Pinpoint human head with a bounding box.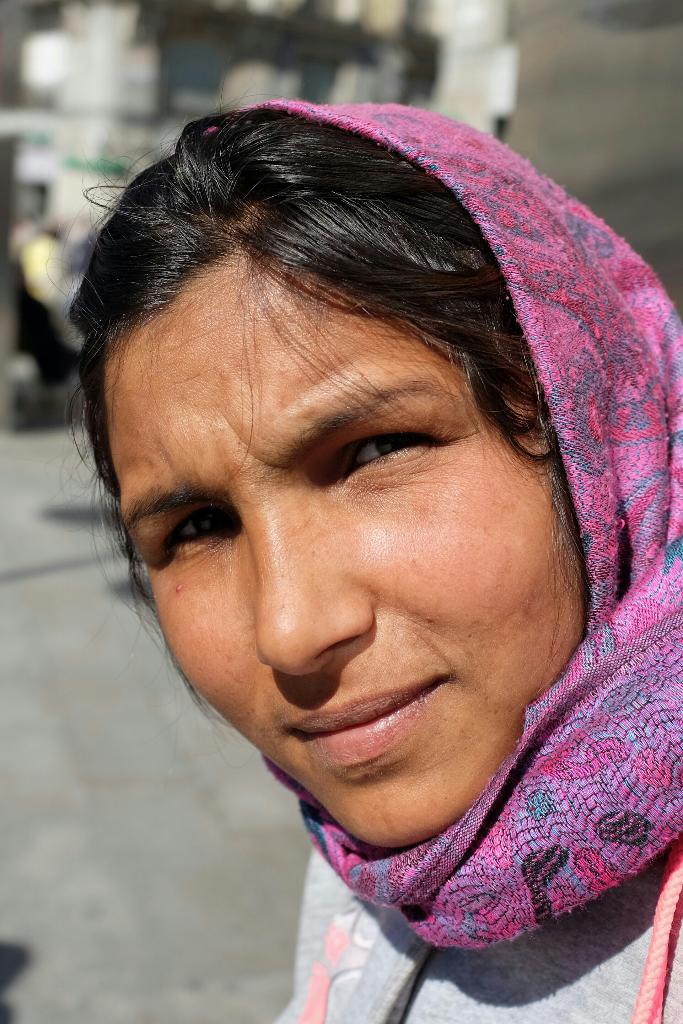
[left=60, top=94, right=682, bottom=841].
